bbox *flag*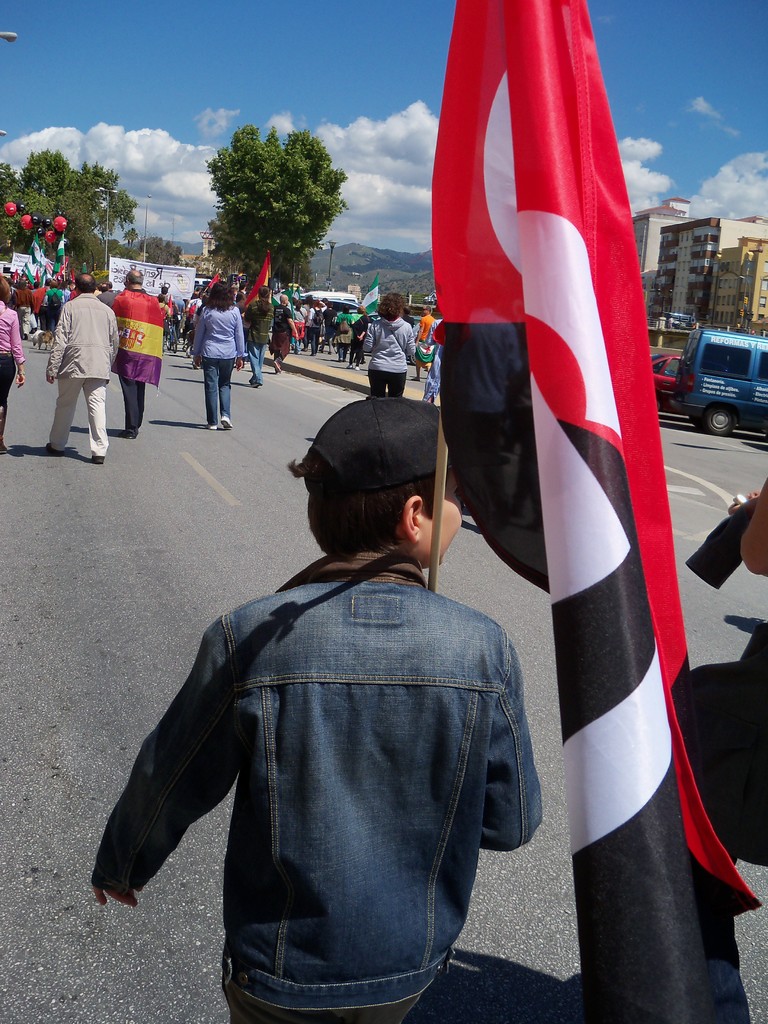
locate(41, 267, 55, 288)
